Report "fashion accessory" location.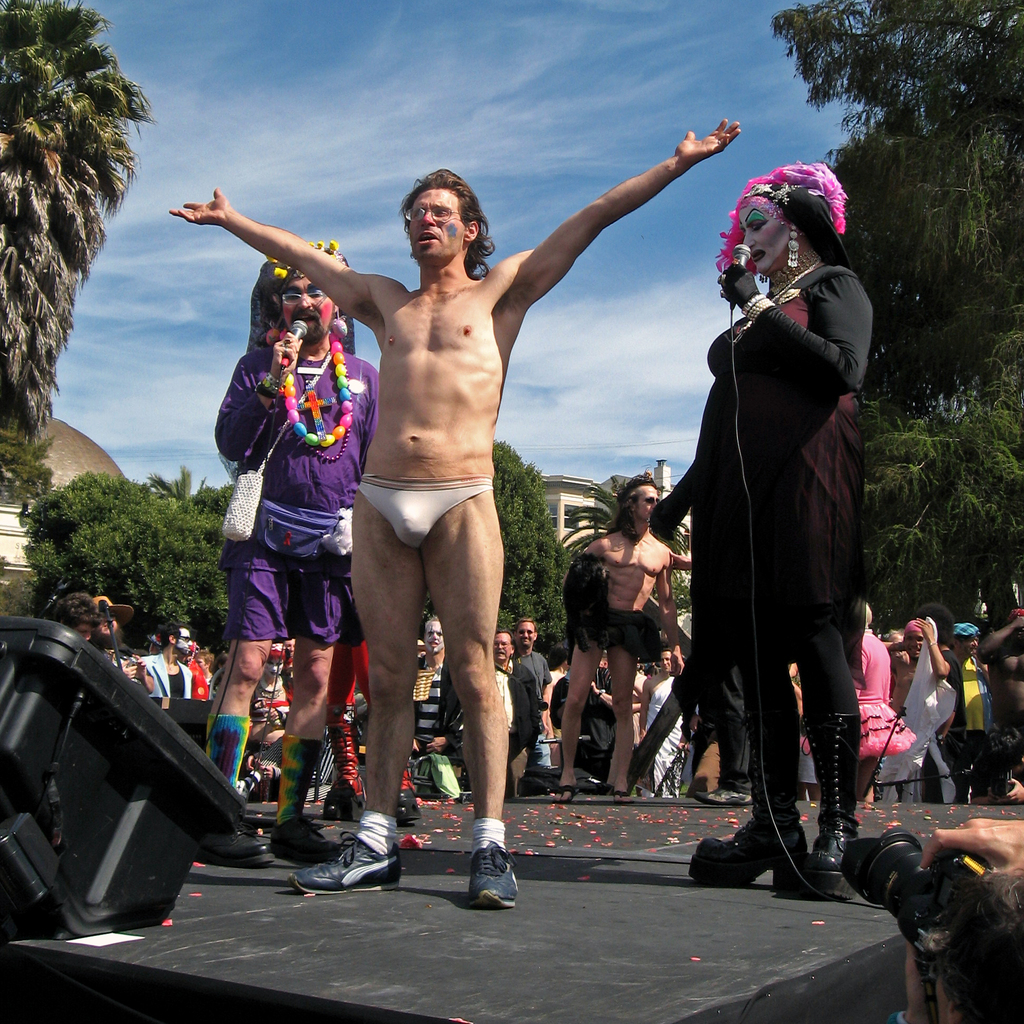
Report: x1=609, y1=468, x2=660, y2=502.
